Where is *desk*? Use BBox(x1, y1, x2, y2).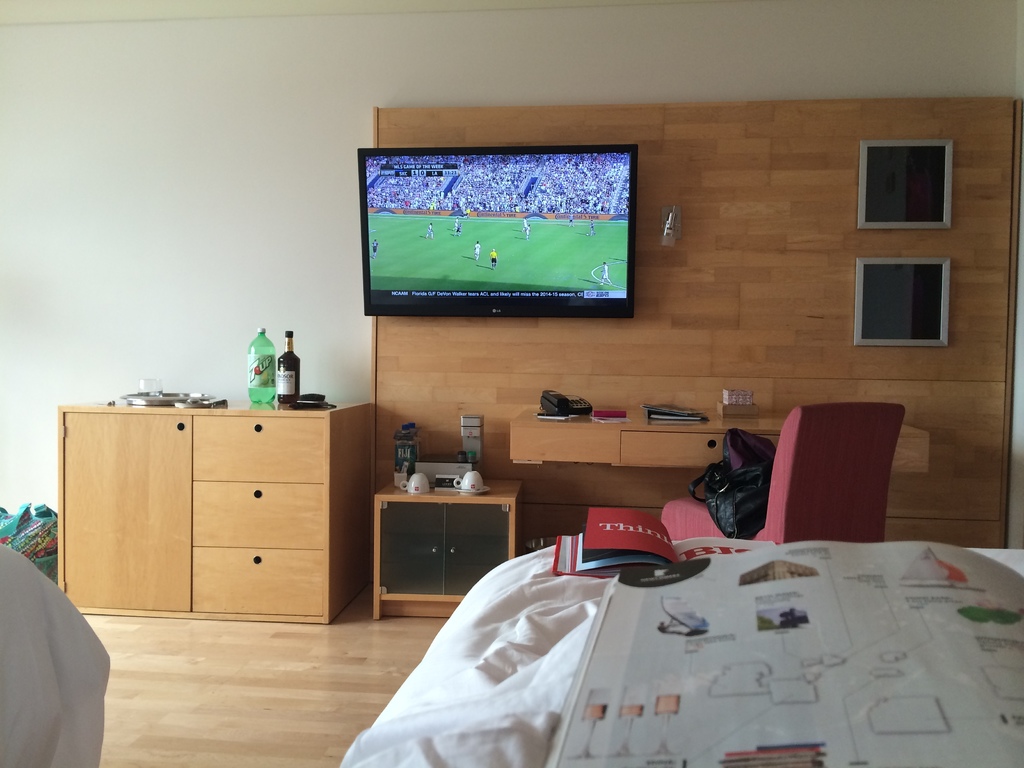
BBox(52, 399, 373, 620).
